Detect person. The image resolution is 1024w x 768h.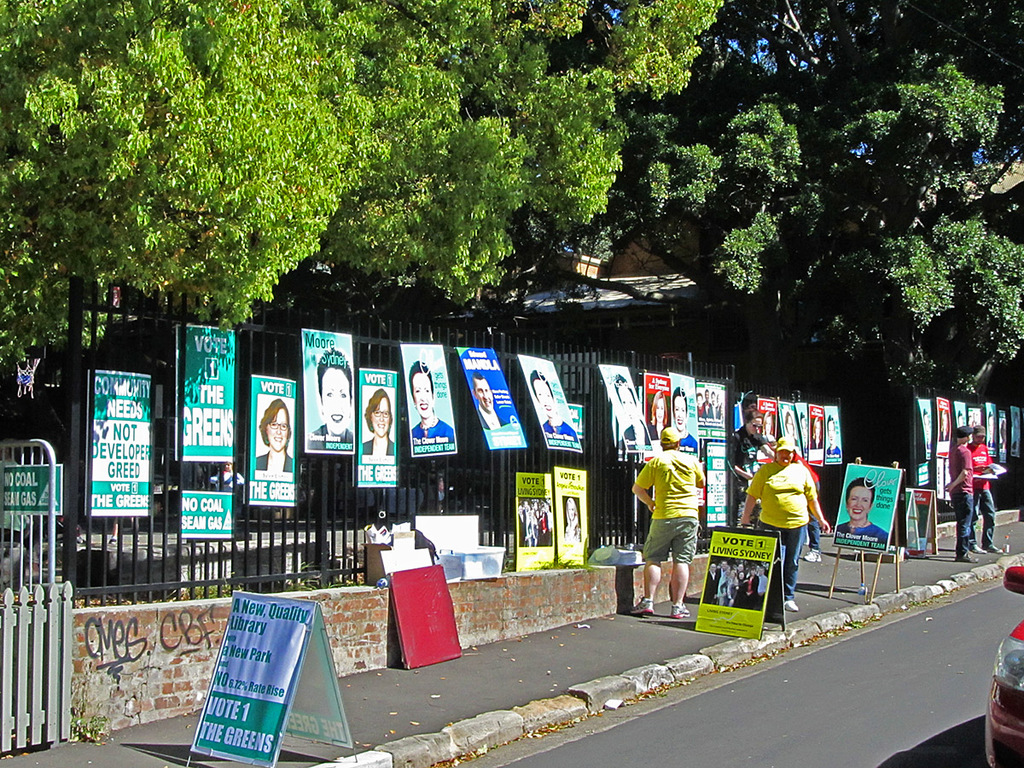
bbox=(619, 368, 651, 451).
